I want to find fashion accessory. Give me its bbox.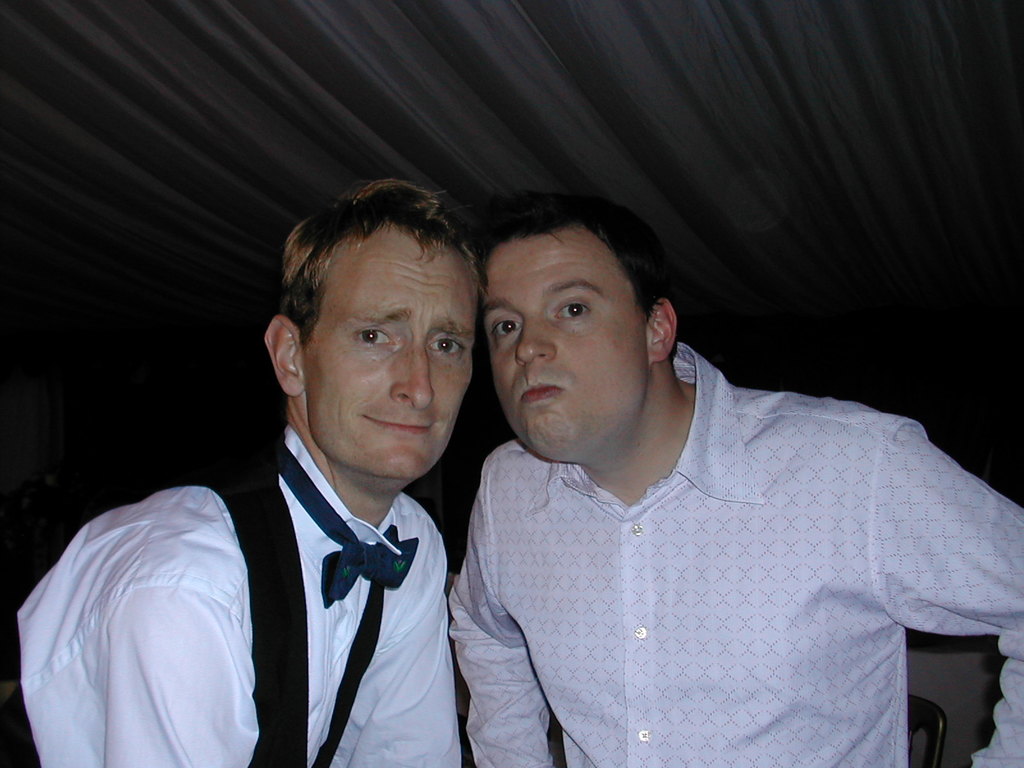
locate(275, 437, 420, 609).
